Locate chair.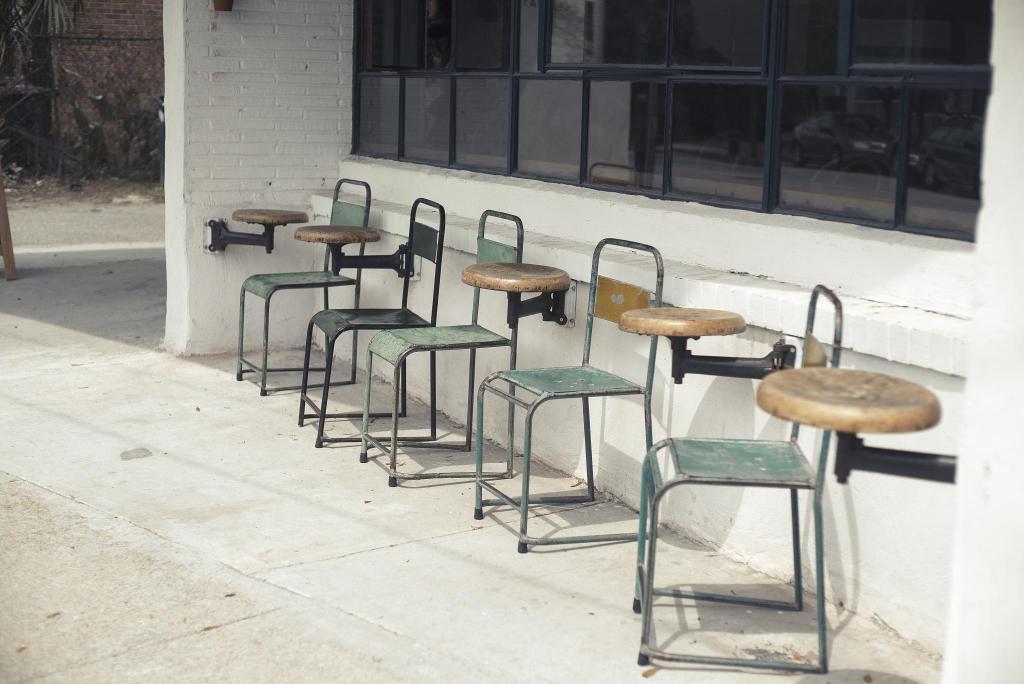
Bounding box: BBox(234, 177, 372, 394).
